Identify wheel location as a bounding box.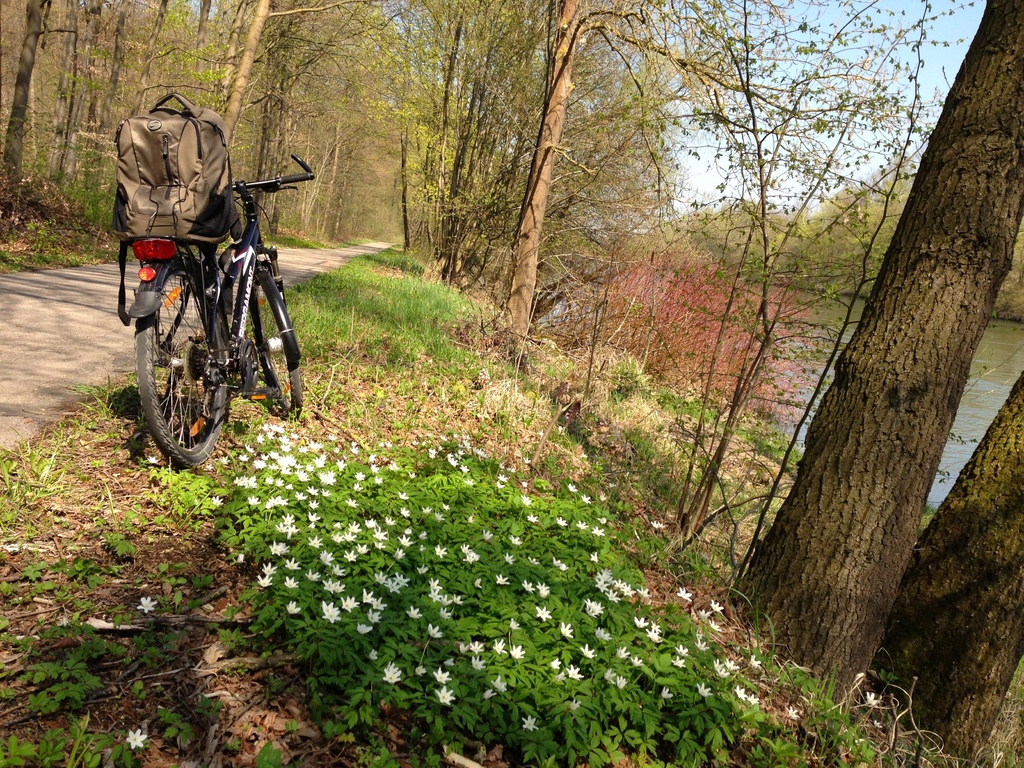
bbox=[249, 276, 300, 419].
